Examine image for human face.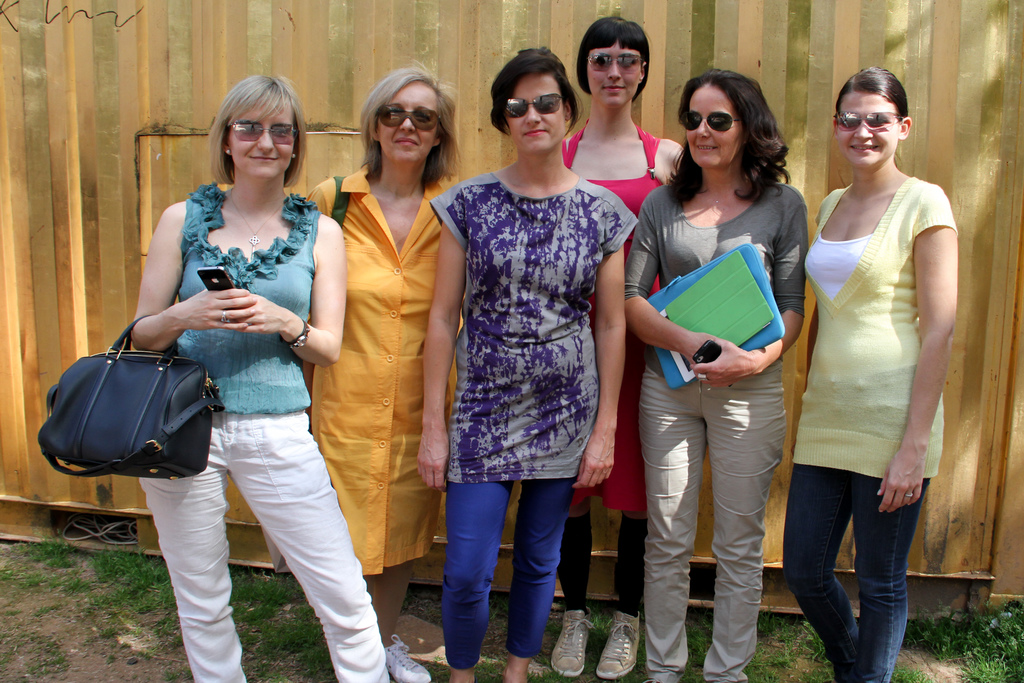
Examination result: x1=834, y1=93, x2=897, y2=173.
